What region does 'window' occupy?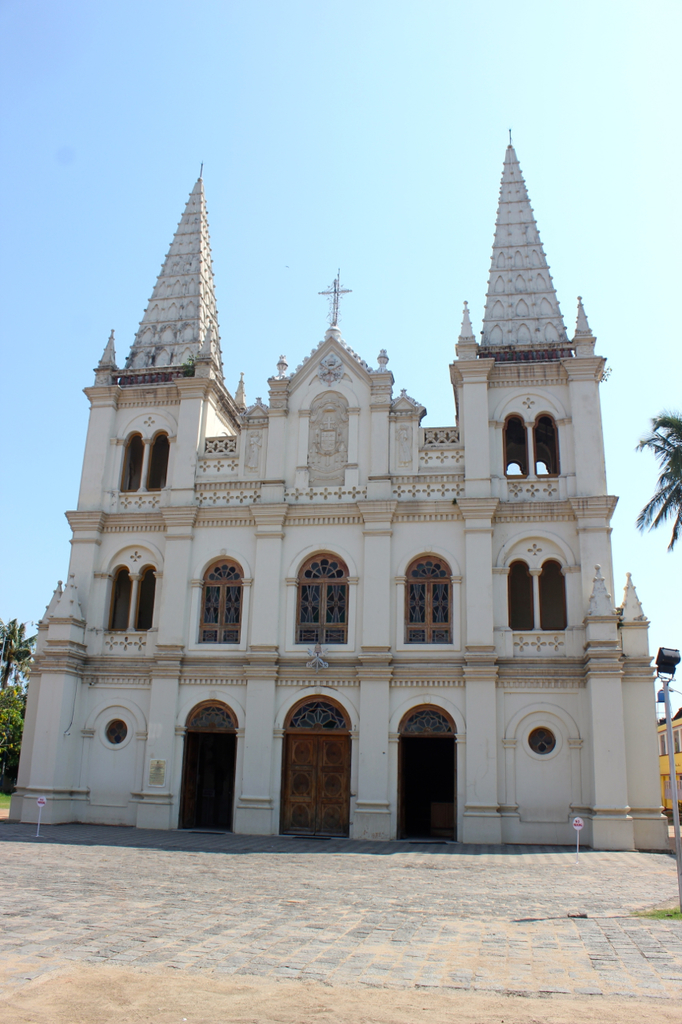
<bbox>524, 720, 568, 766</bbox>.
